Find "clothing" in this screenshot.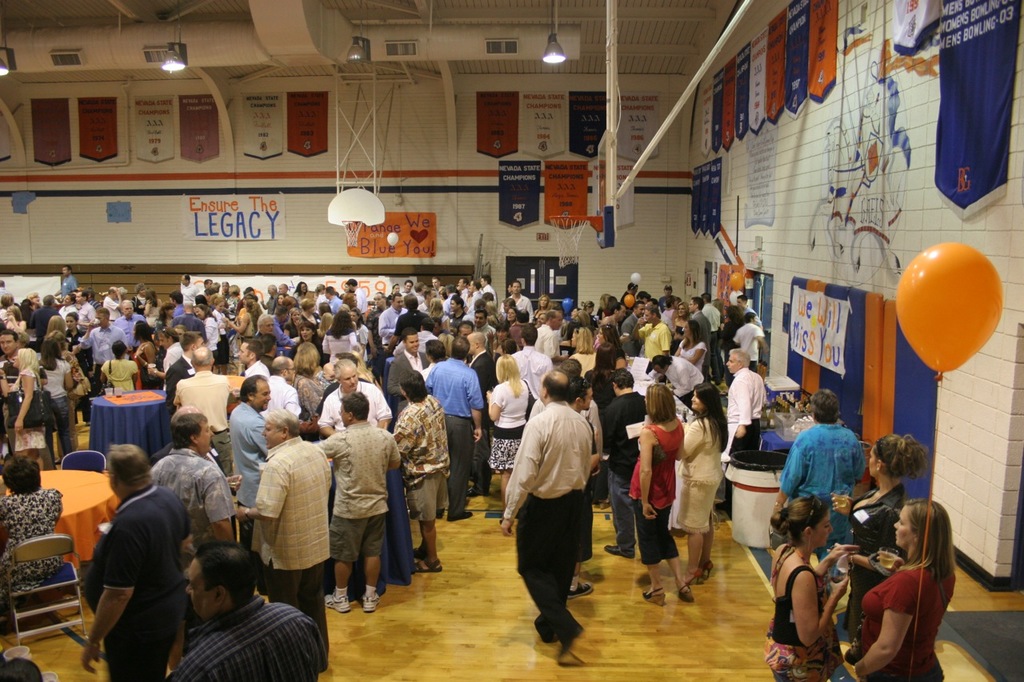
The bounding box for "clothing" is BBox(262, 378, 306, 427).
